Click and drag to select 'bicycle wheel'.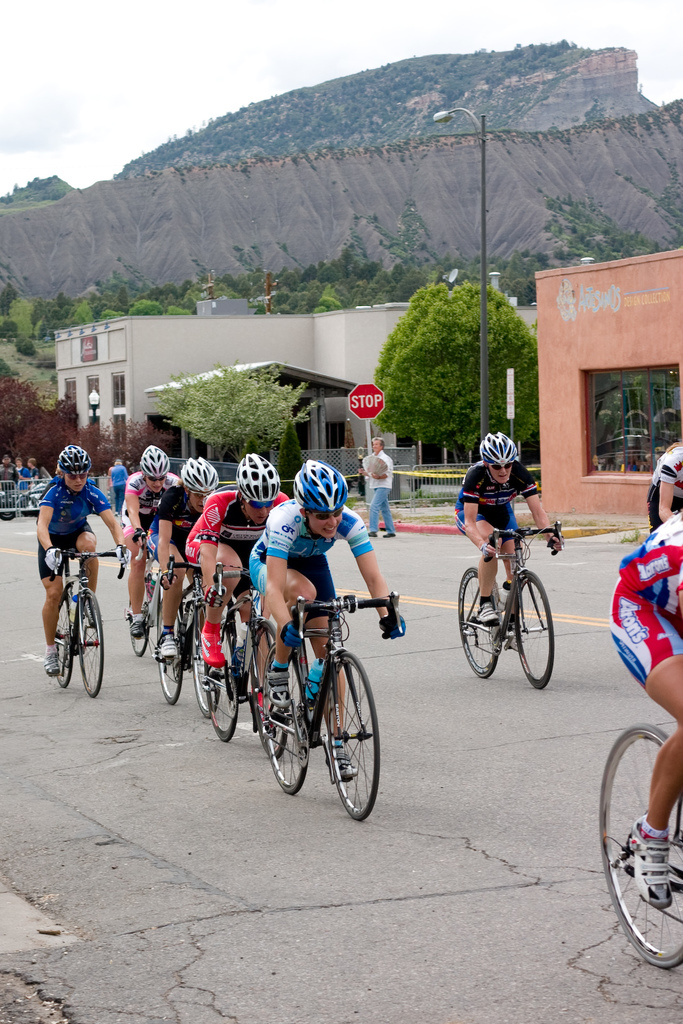
Selection: Rect(152, 601, 189, 706).
